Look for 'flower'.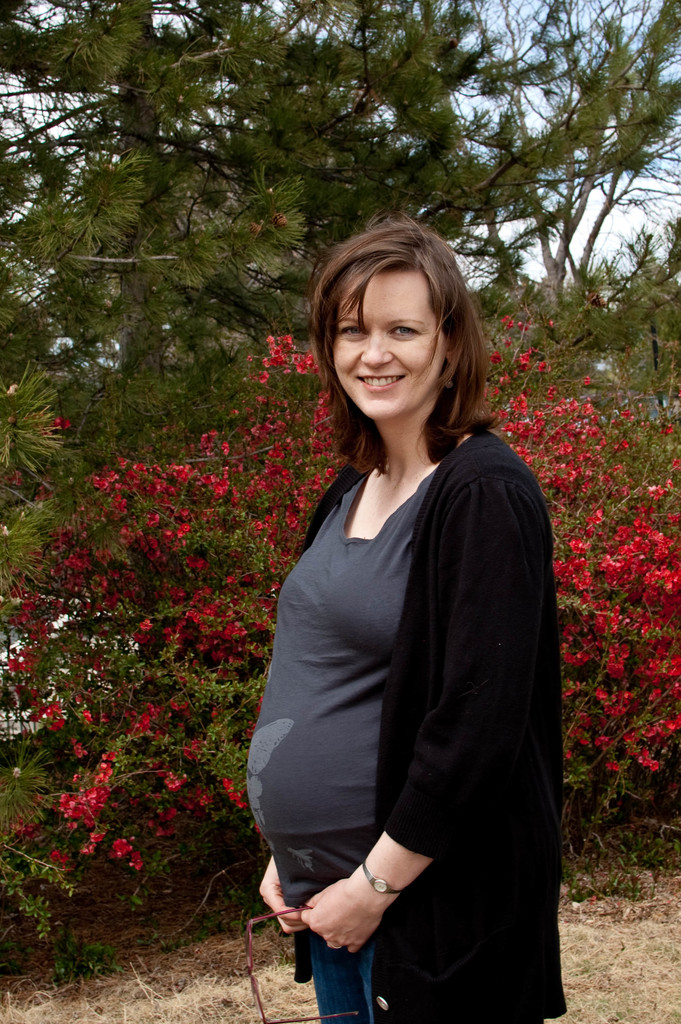
Found: pyautogui.locateOnScreen(0, 333, 680, 897).
